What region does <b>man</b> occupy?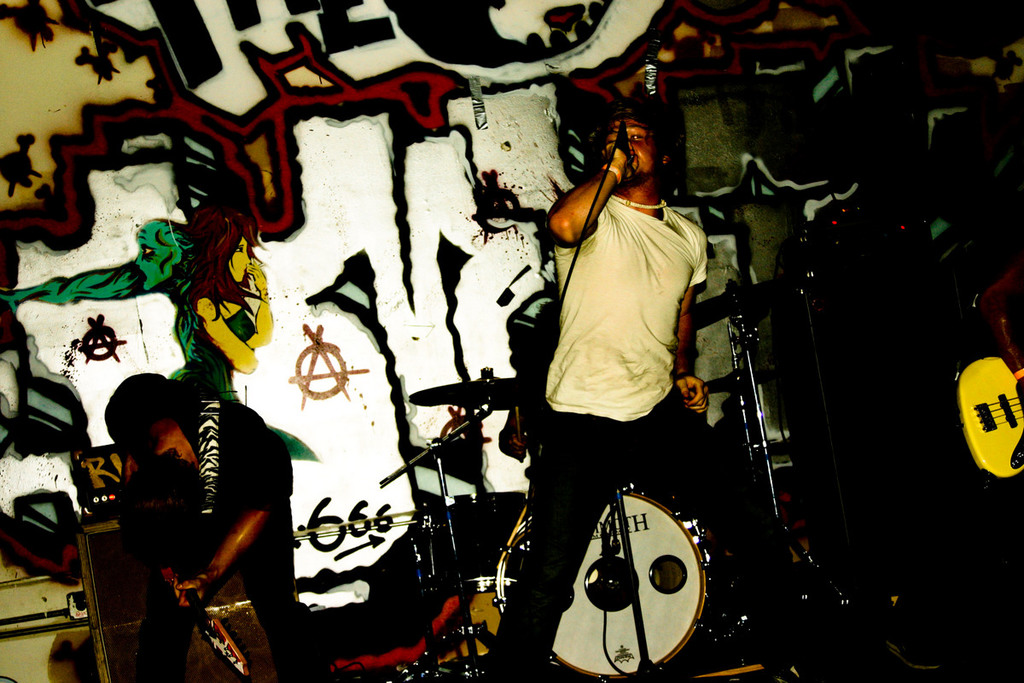
(x1=71, y1=358, x2=300, y2=663).
